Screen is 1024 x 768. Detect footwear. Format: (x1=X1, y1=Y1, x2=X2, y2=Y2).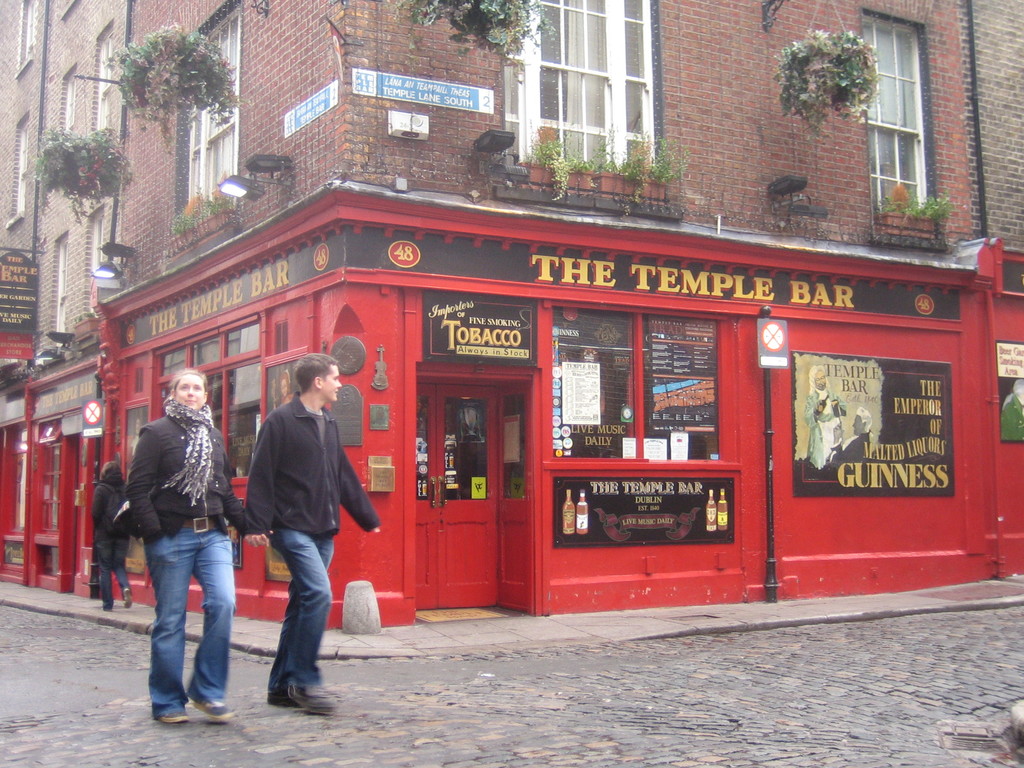
(x1=126, y1=582, x2=134, y2=609).
